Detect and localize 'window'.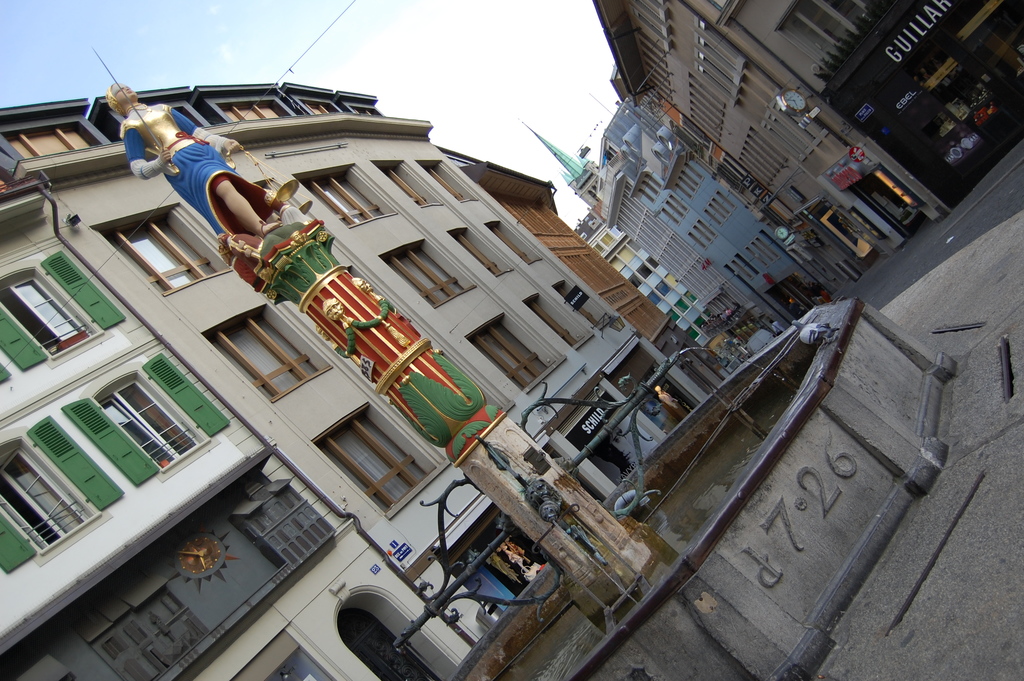
Localized at 383, 166, 431, 208.
